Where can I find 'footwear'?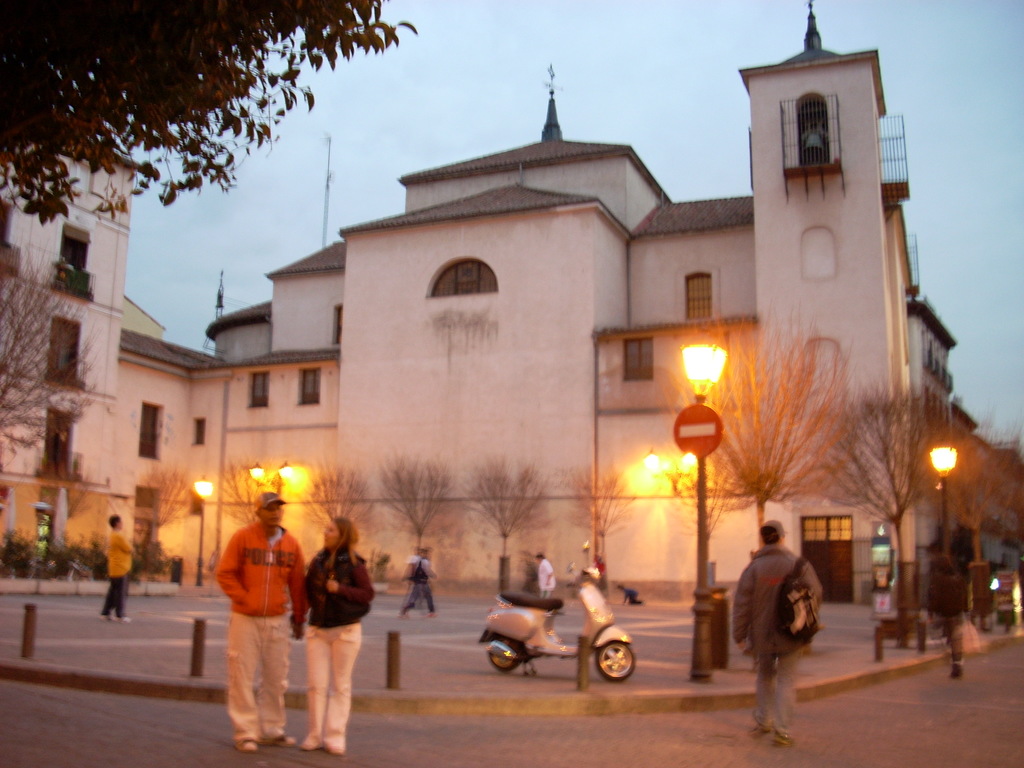
You can find it at [261,732,296,745].
